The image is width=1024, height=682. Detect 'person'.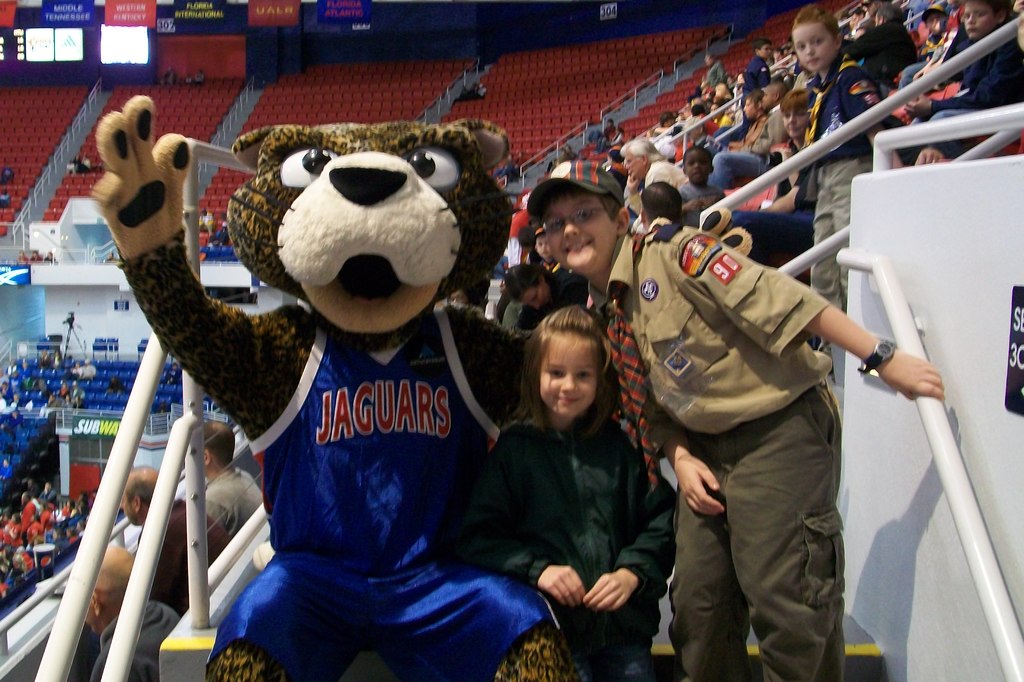
Detection: left=635, top=177, right=691, bottom=225.
